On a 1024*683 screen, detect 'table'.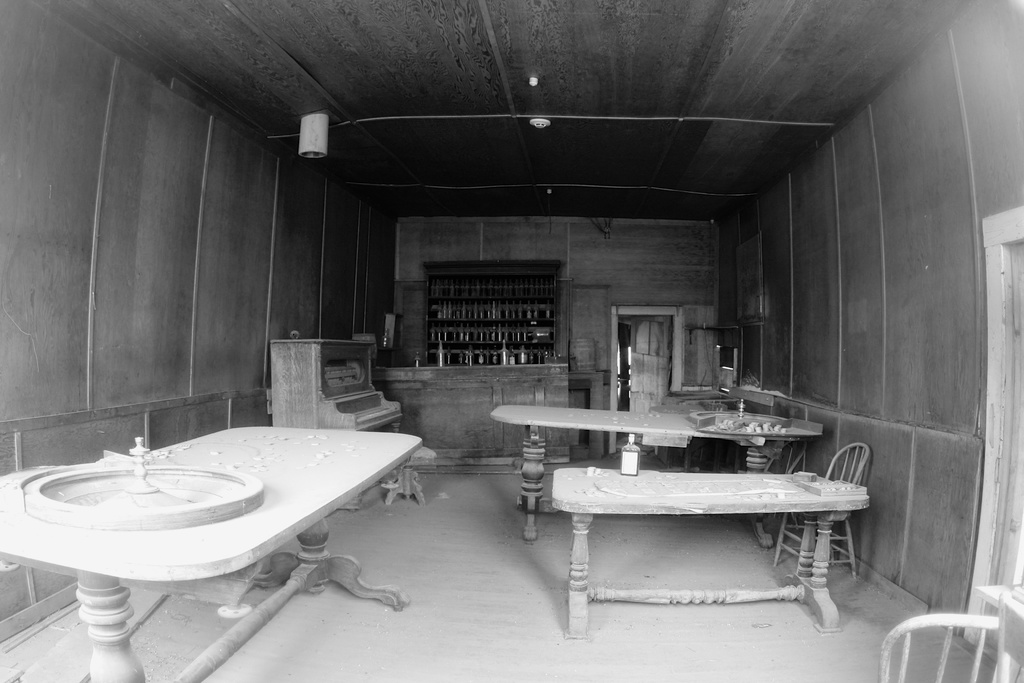
[x1=0, y1=422, x2=427, y2=682].
